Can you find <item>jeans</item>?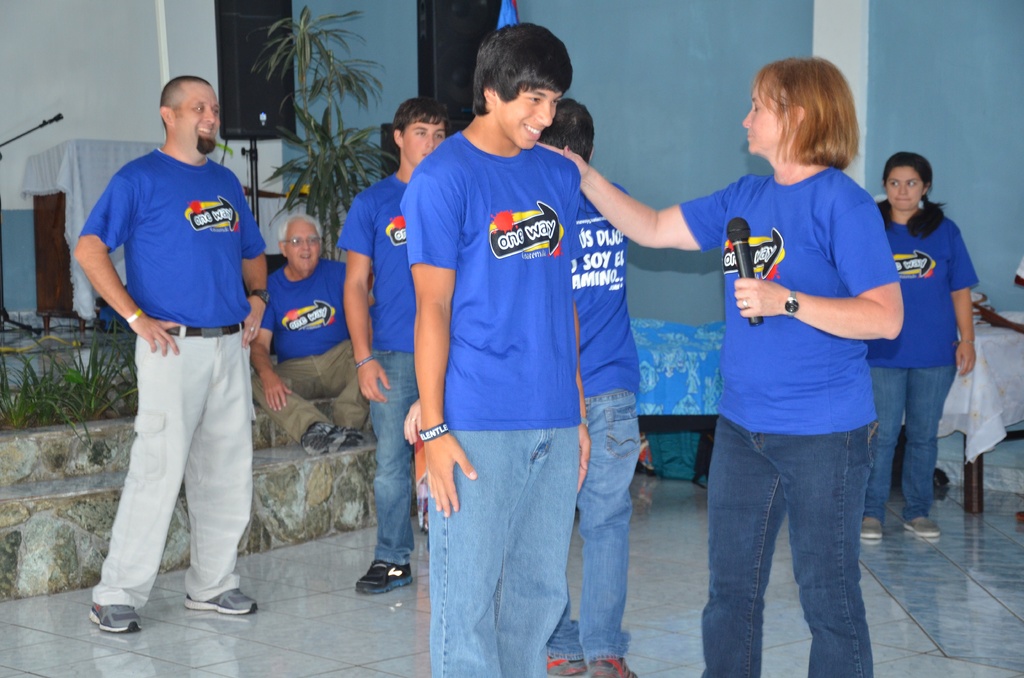
Yes, bounding box: region(375, 350, 412, 569).
